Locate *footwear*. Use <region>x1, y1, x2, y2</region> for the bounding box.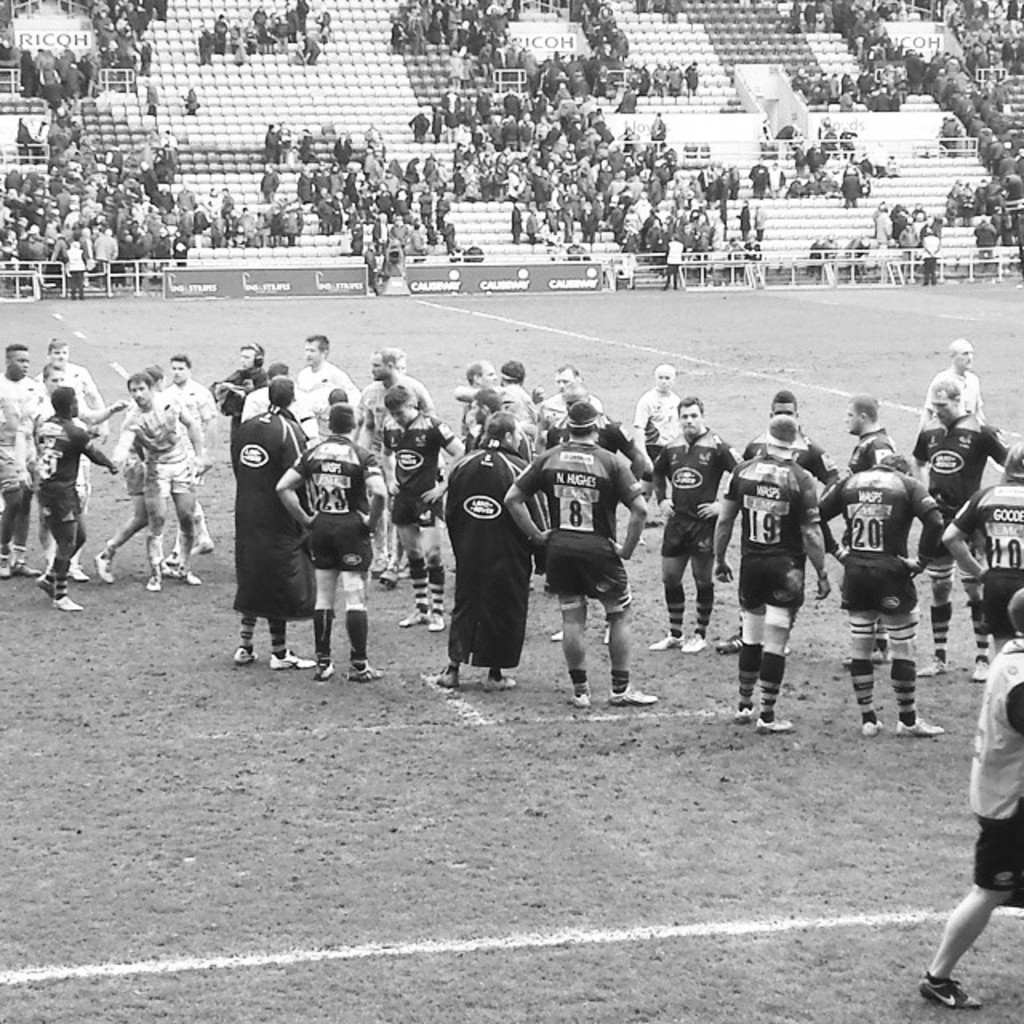
<region>682, 629, 701, 653</region>.
